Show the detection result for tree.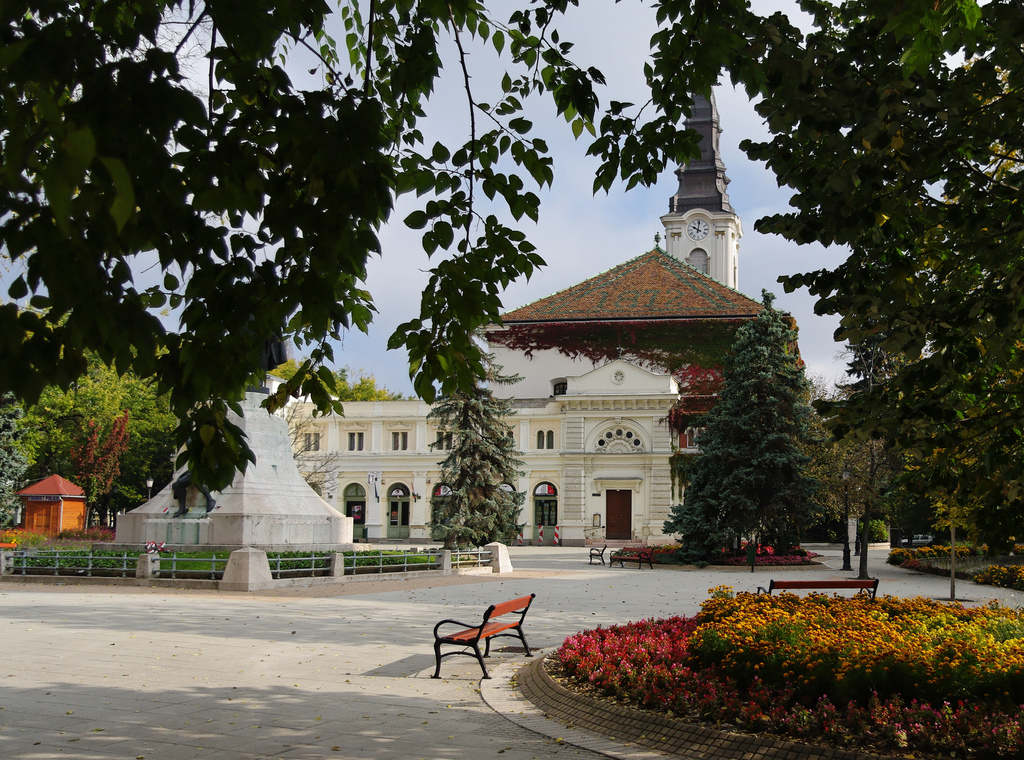
{"x1": 0, "y1": 0, "x2": 1023, "y2": 485}.
